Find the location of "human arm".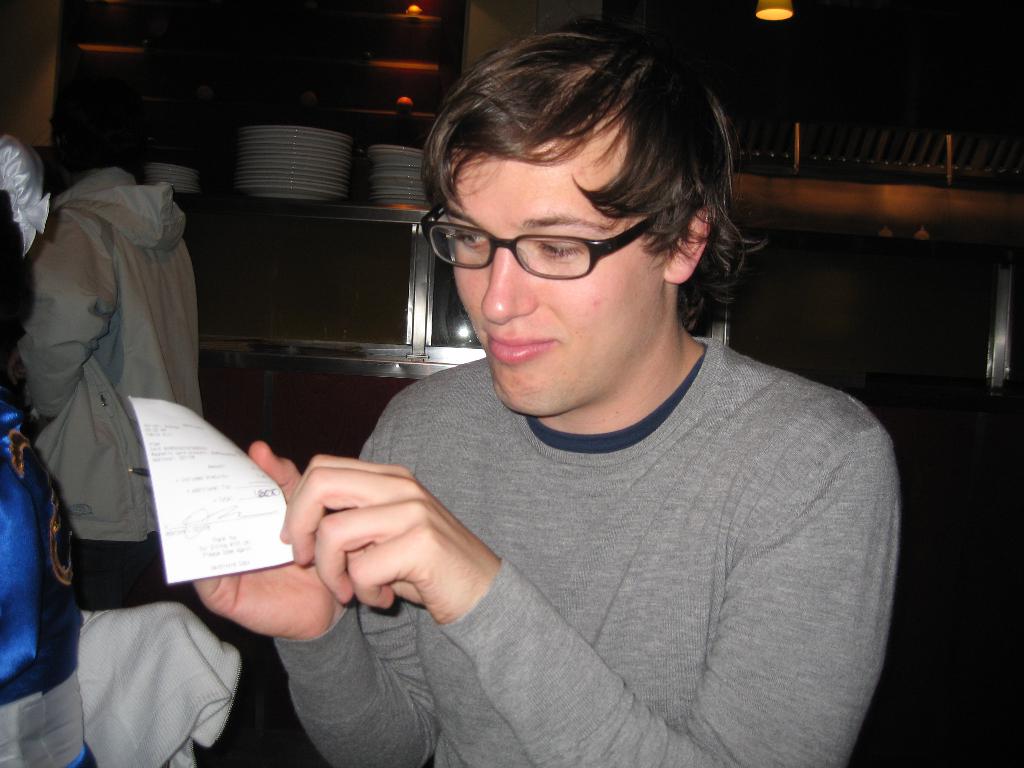
Location: locate(189, 393, 449, 767).
